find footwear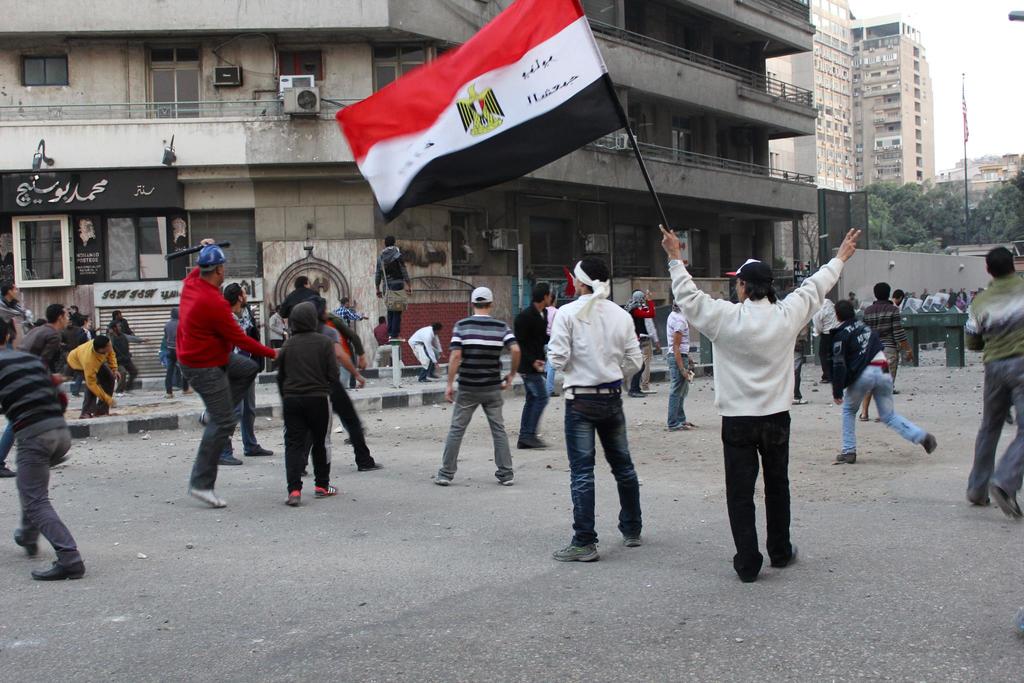
{"left": 492, "top": 470, "right": 511, "bottom": 486}
